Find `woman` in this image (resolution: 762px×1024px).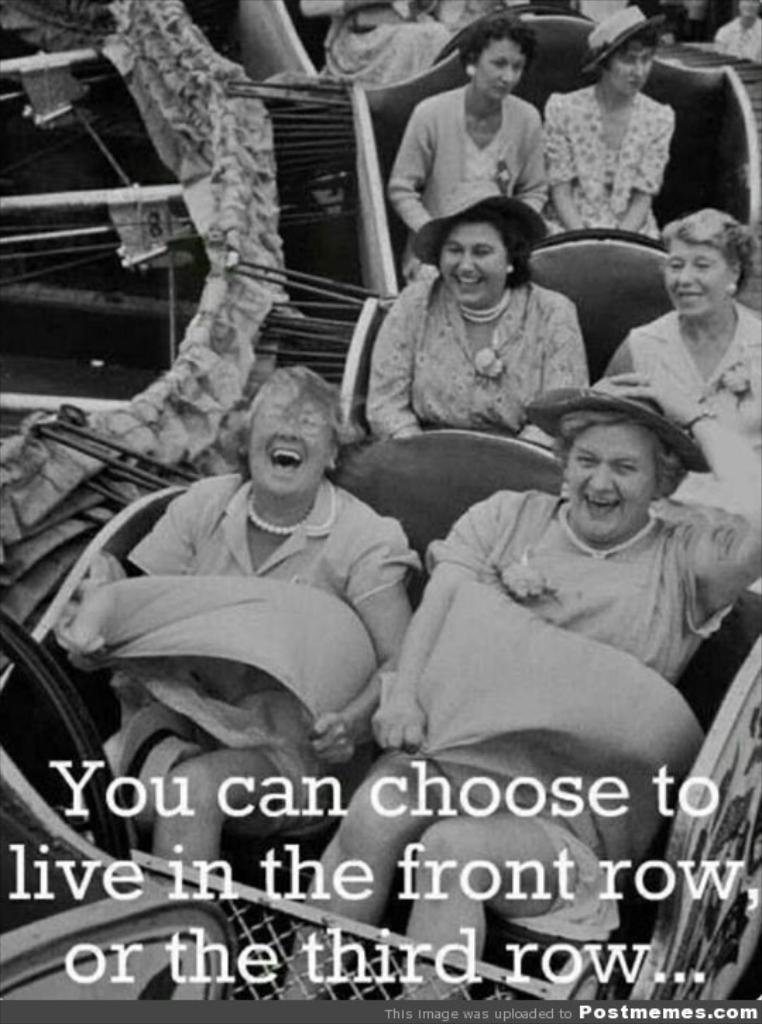
pyautogui.locateOnScreen(295, 0, 460, 79).
